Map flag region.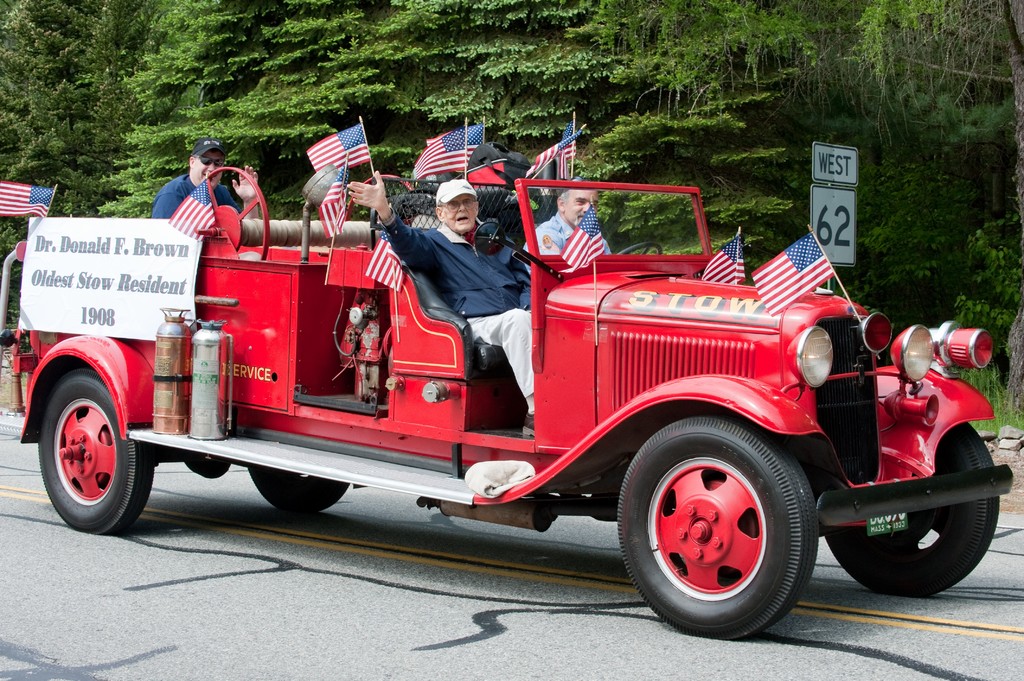
Mapped to 298, 120, 371, 182.
